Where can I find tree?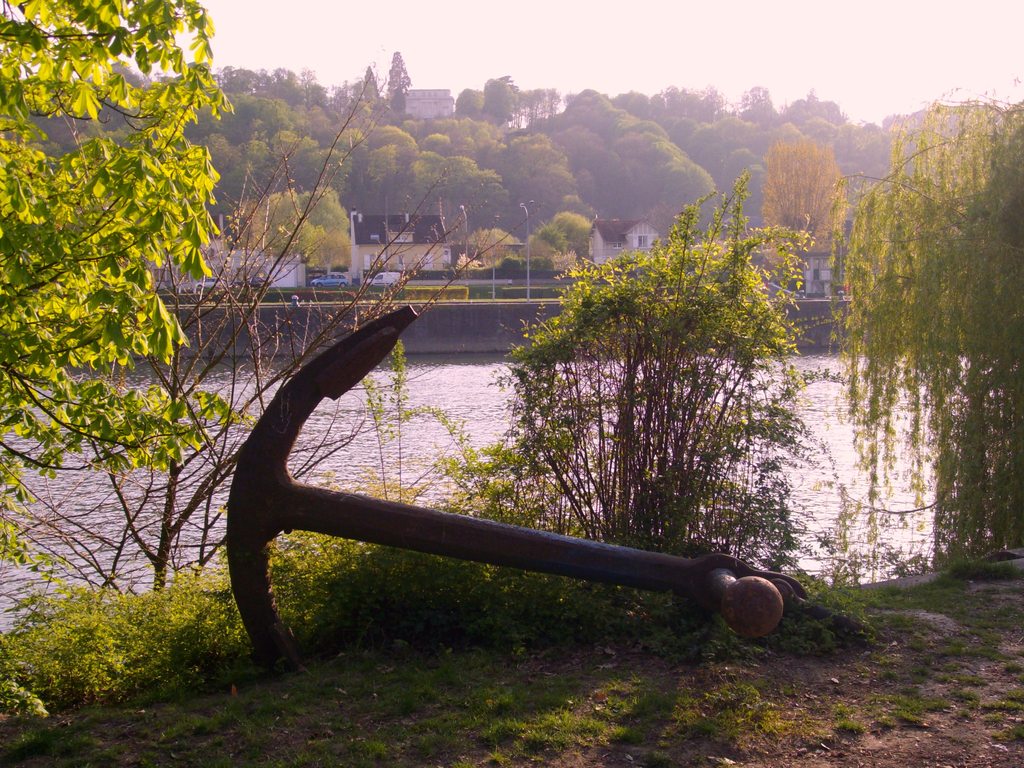
You can find it at <box>783,85,856,145</box>.
